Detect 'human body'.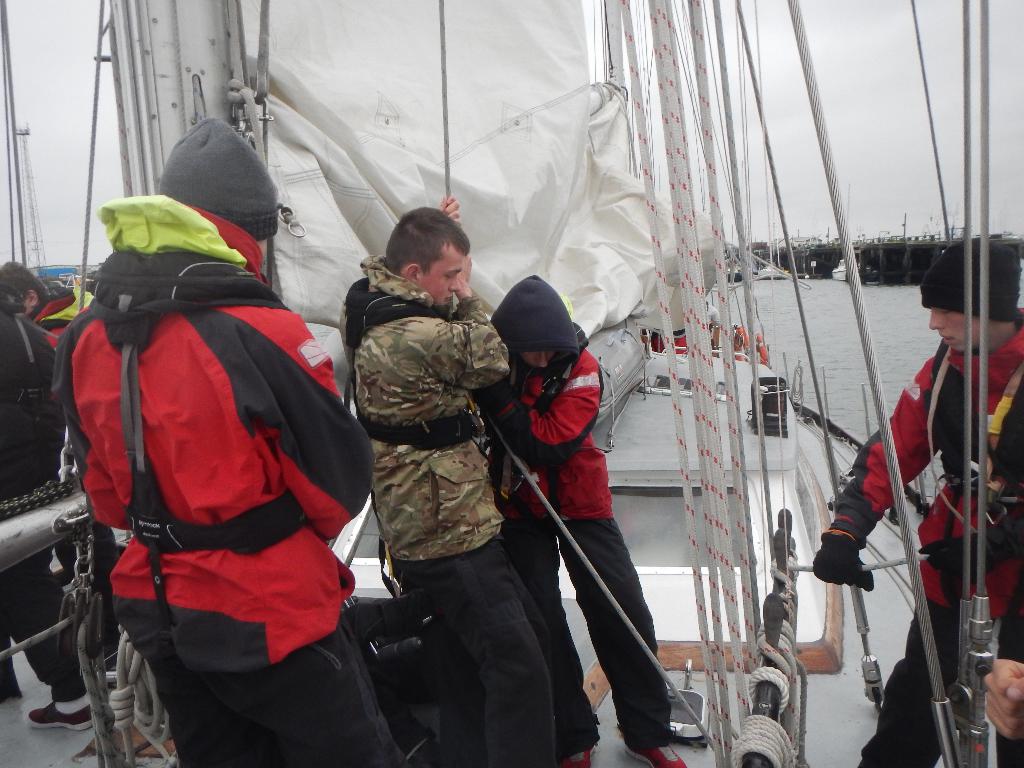
Detected at 333/219/543/732.
